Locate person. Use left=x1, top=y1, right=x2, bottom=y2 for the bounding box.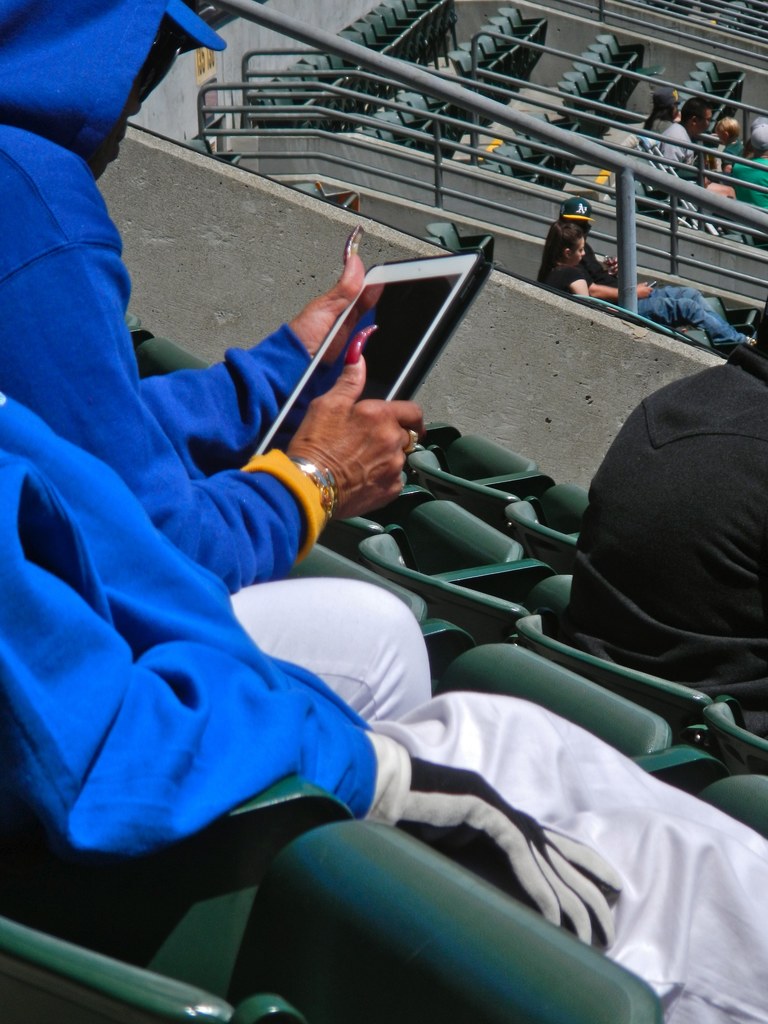
left=556, top=296, right=767, bottom=707.
